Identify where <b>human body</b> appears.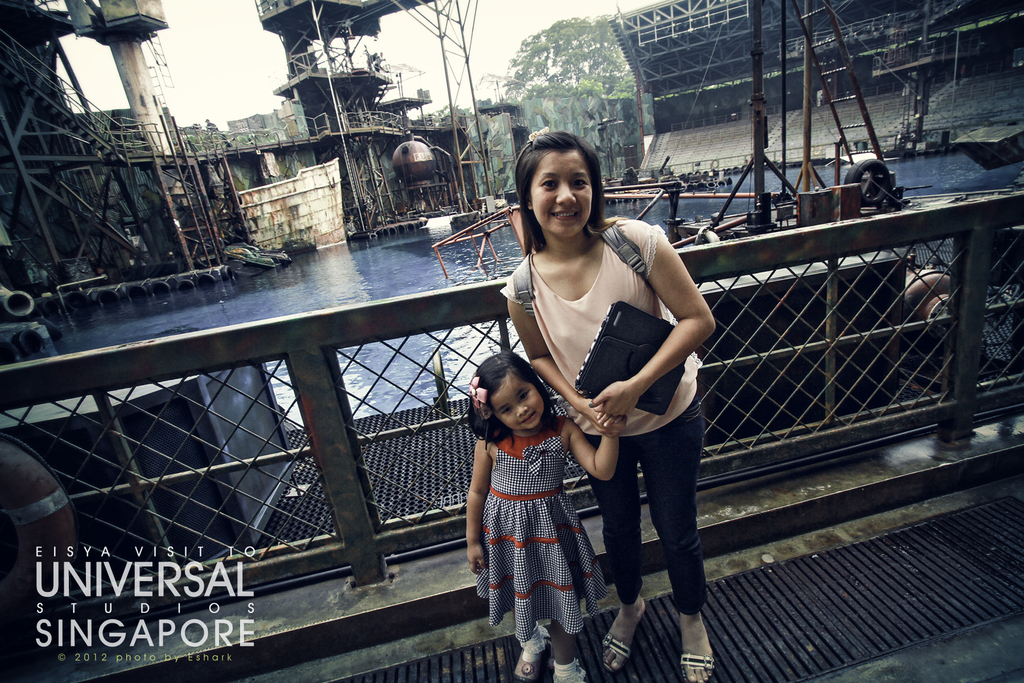
Appears at Rect(460, 349, 630, 682).
